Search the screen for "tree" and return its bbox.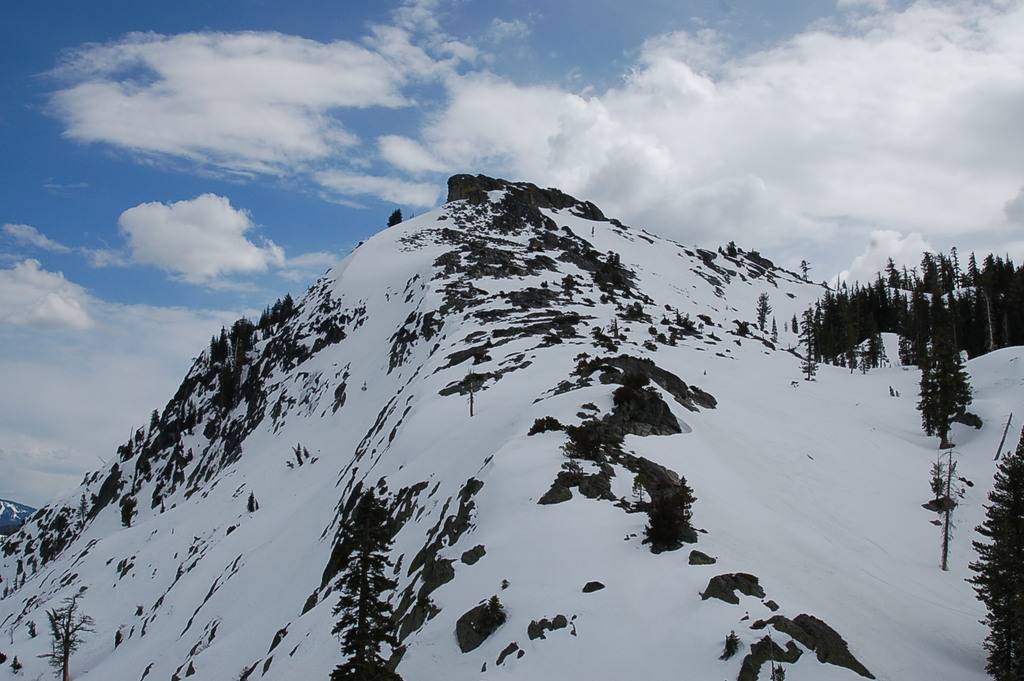
Found: Rect(790, 313, 799, 332).
